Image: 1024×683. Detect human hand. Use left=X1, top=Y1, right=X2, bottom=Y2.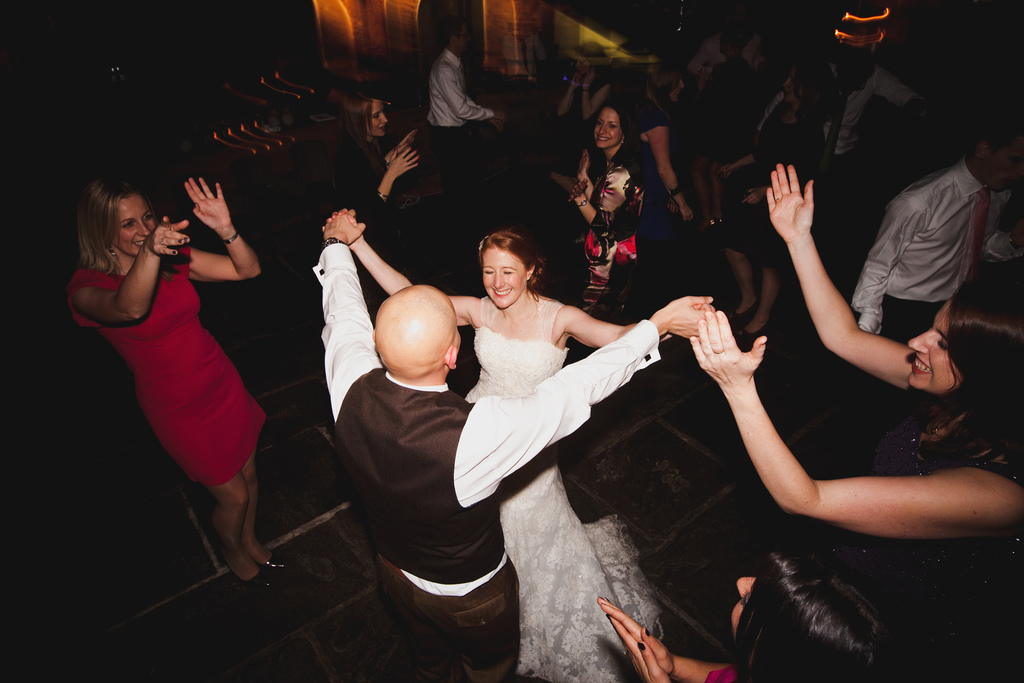
left=396, top=131, right=415, bottom=151.
